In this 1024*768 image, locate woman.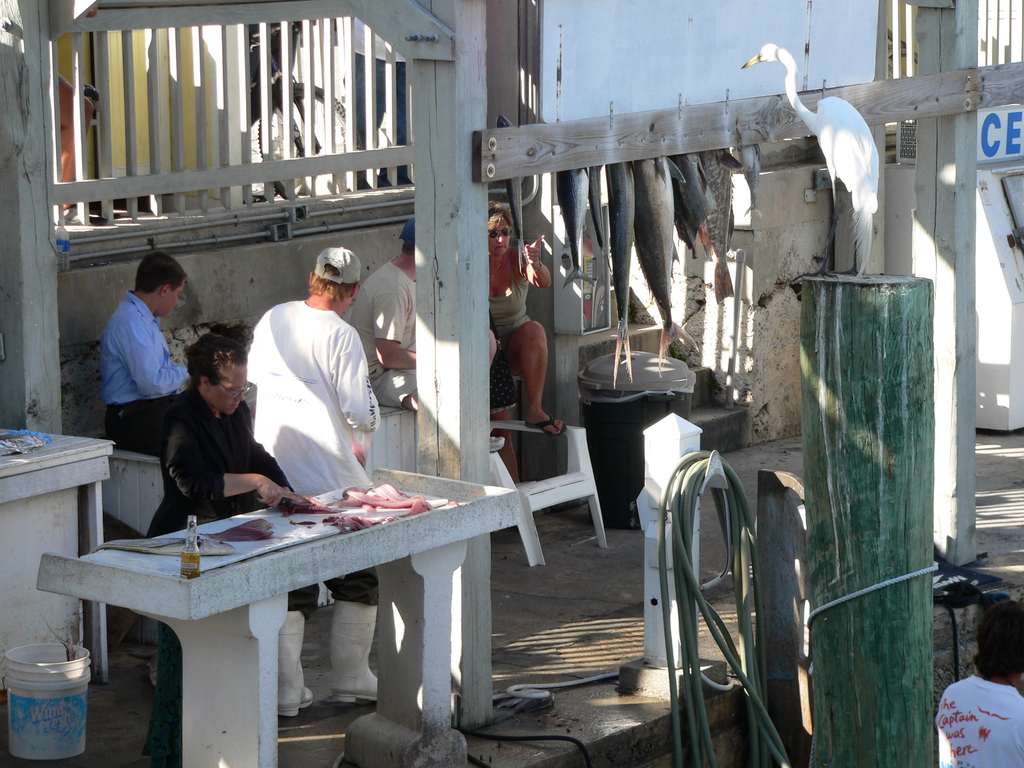
Bounding box: Rect(489, 200, 568, 484).
